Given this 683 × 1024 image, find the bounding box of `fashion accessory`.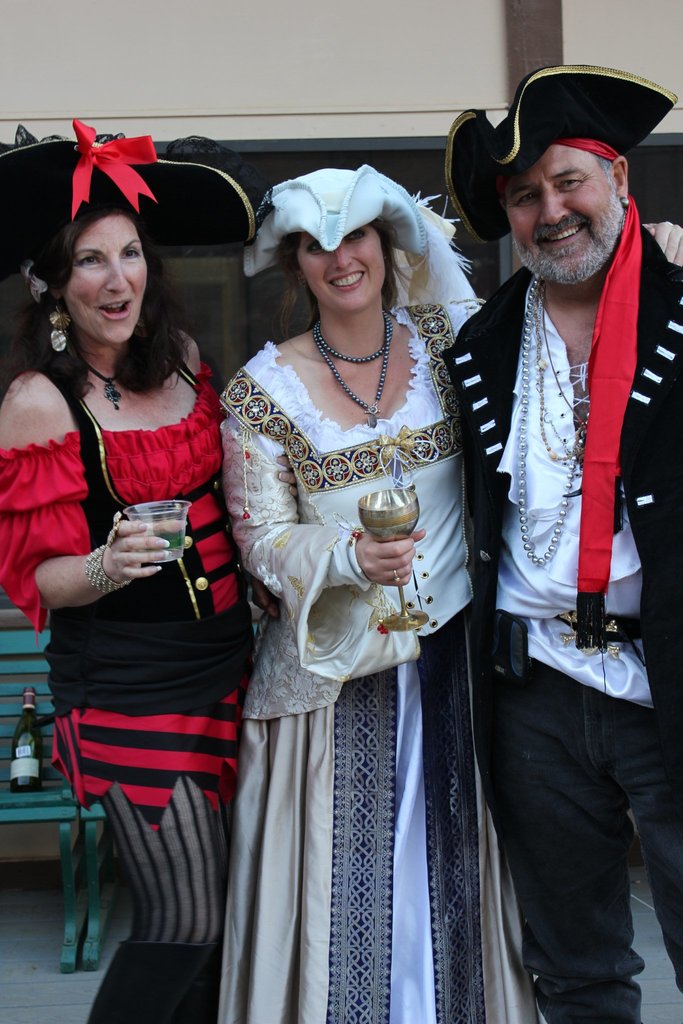
detection(312, 310, 397, 432).
